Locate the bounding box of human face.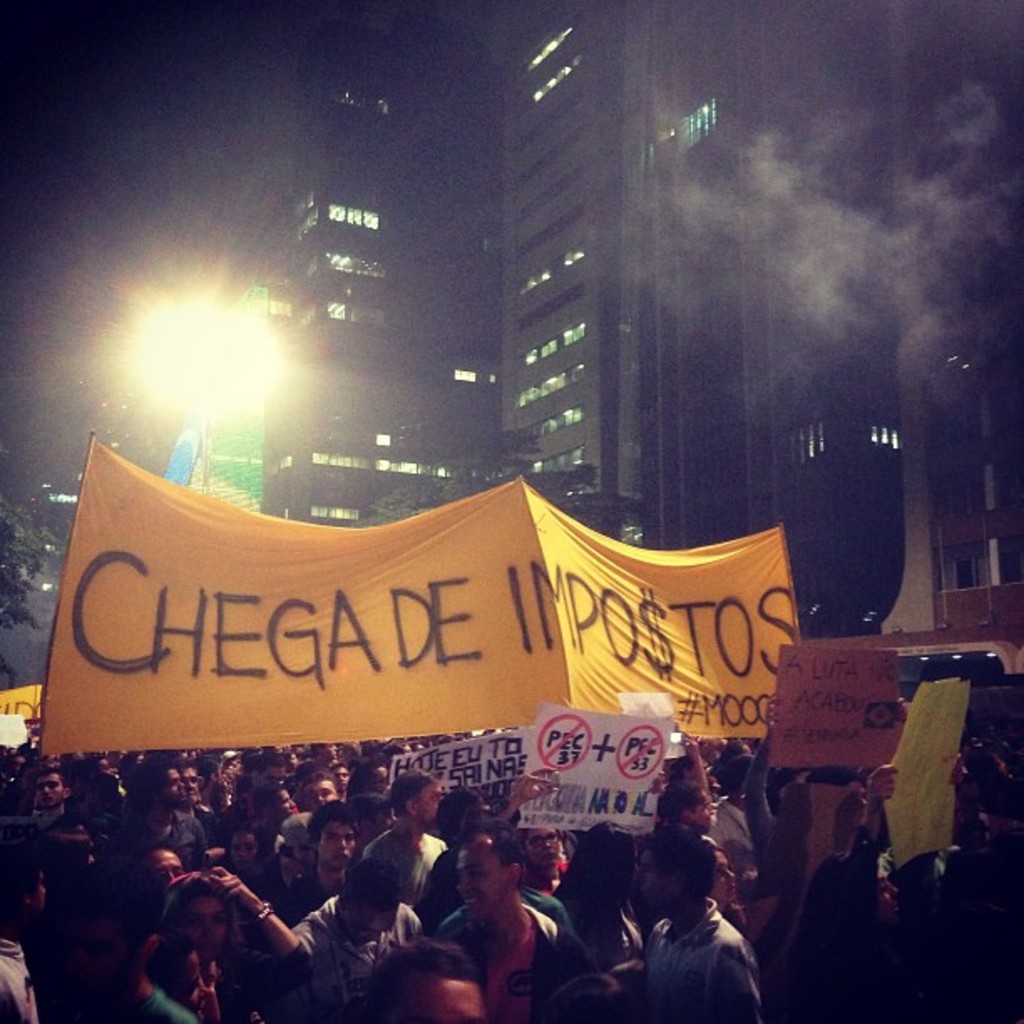
Bounding box: (714,852,736,904).
